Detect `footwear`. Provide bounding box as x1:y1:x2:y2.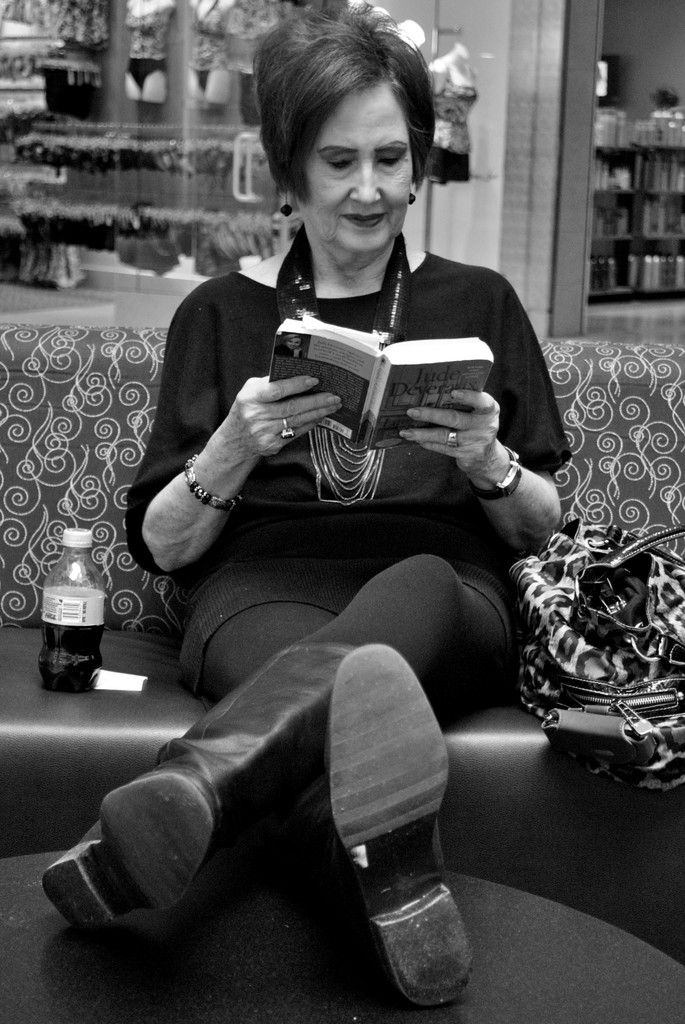
296:646:476:1023.
